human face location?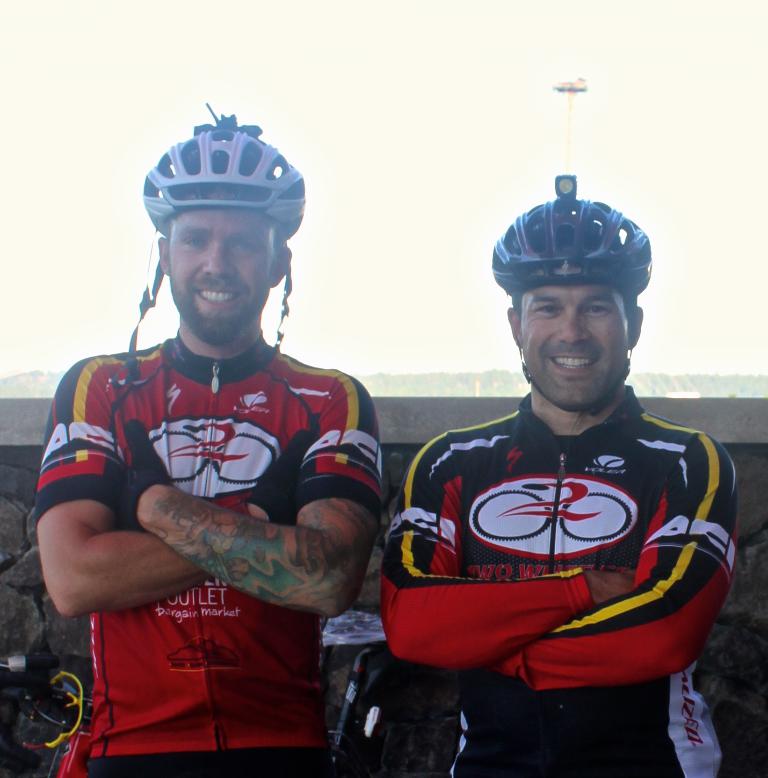
l=168, t=206, r=276, b=332
